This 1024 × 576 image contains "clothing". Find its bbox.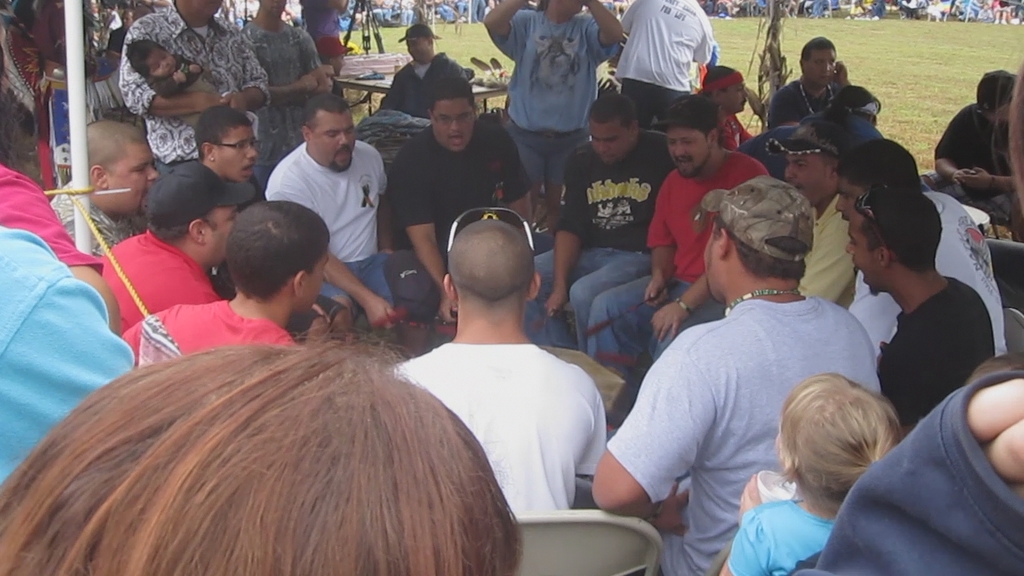
378, 128, 538, 306.
